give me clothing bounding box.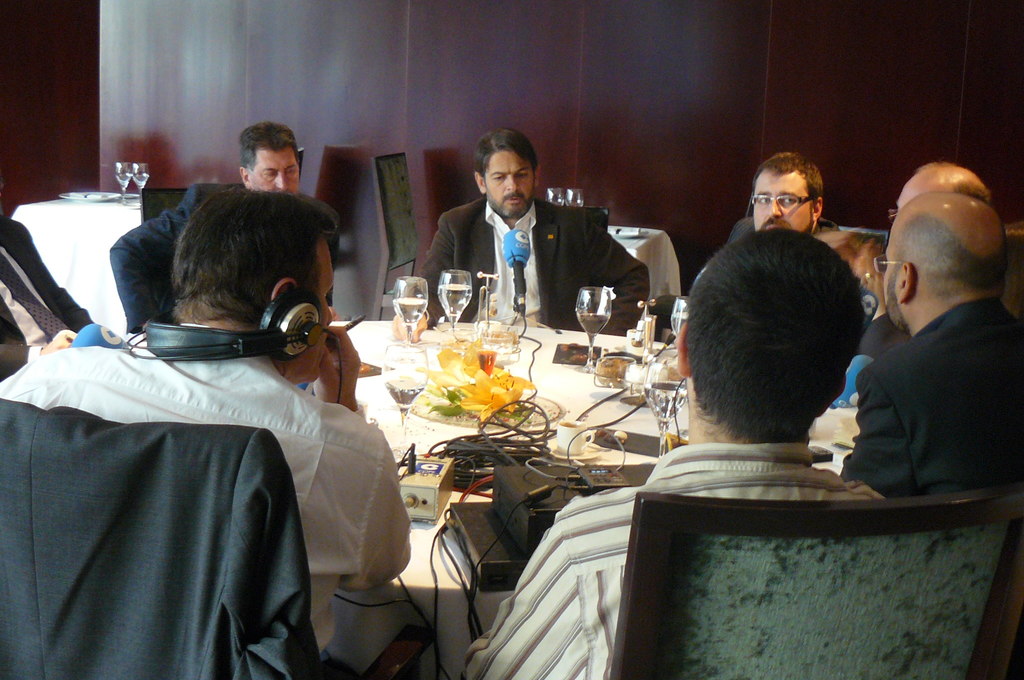
104 182 242 326.
